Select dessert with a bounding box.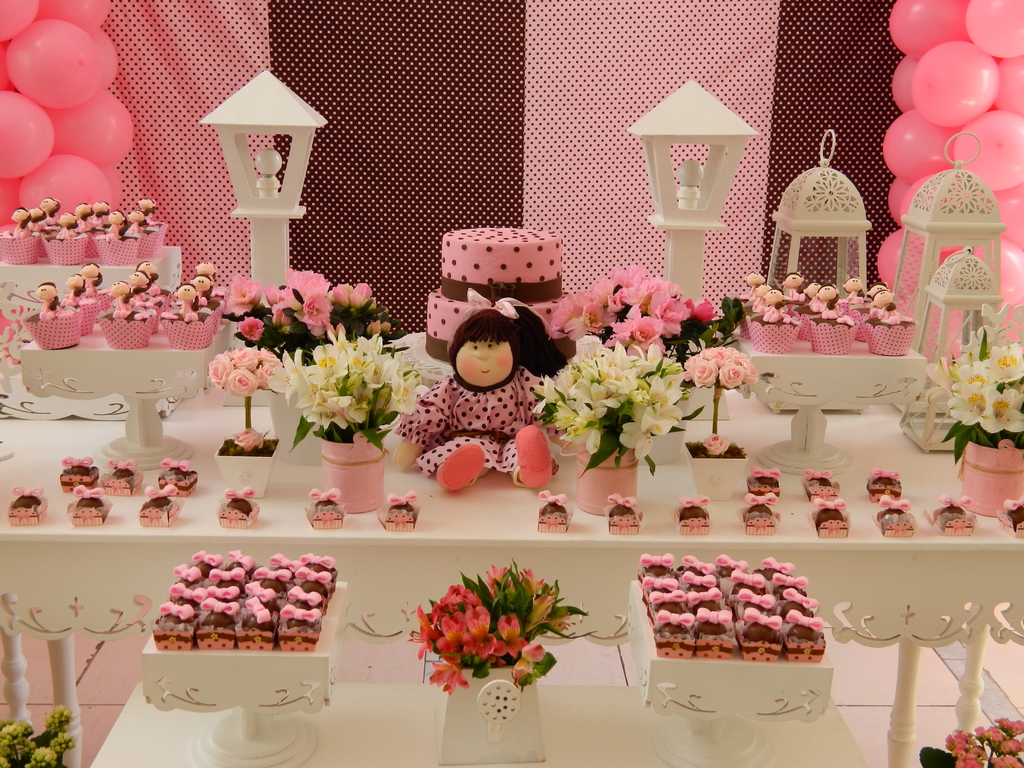
810:500:851:538.
